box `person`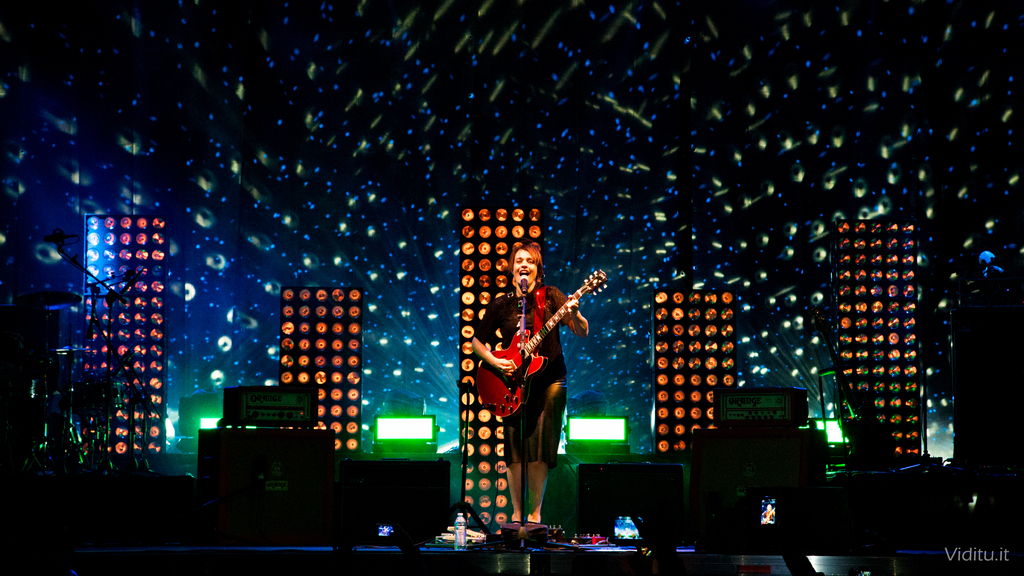
(left=471, top=213, right=591, bottom=532)
